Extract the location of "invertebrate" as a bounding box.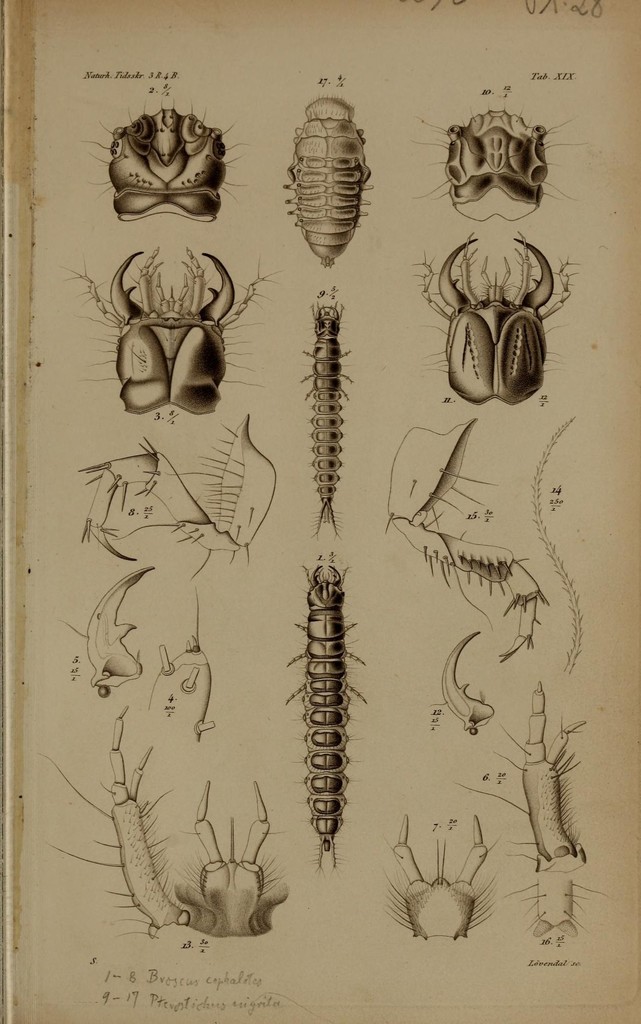
[left=178, top=781, right=285, bottom=934].
